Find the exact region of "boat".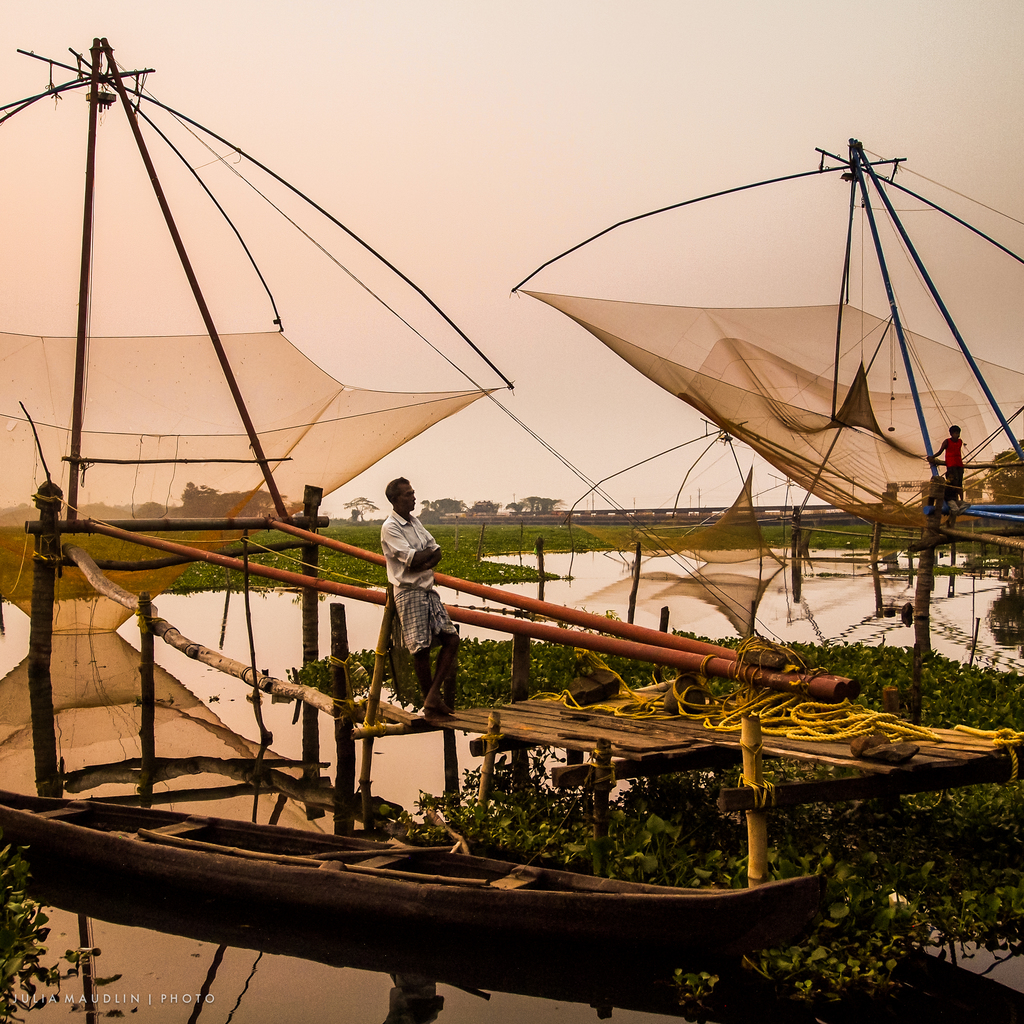
Exact region: BBox(0, 32, 1023, 970).
